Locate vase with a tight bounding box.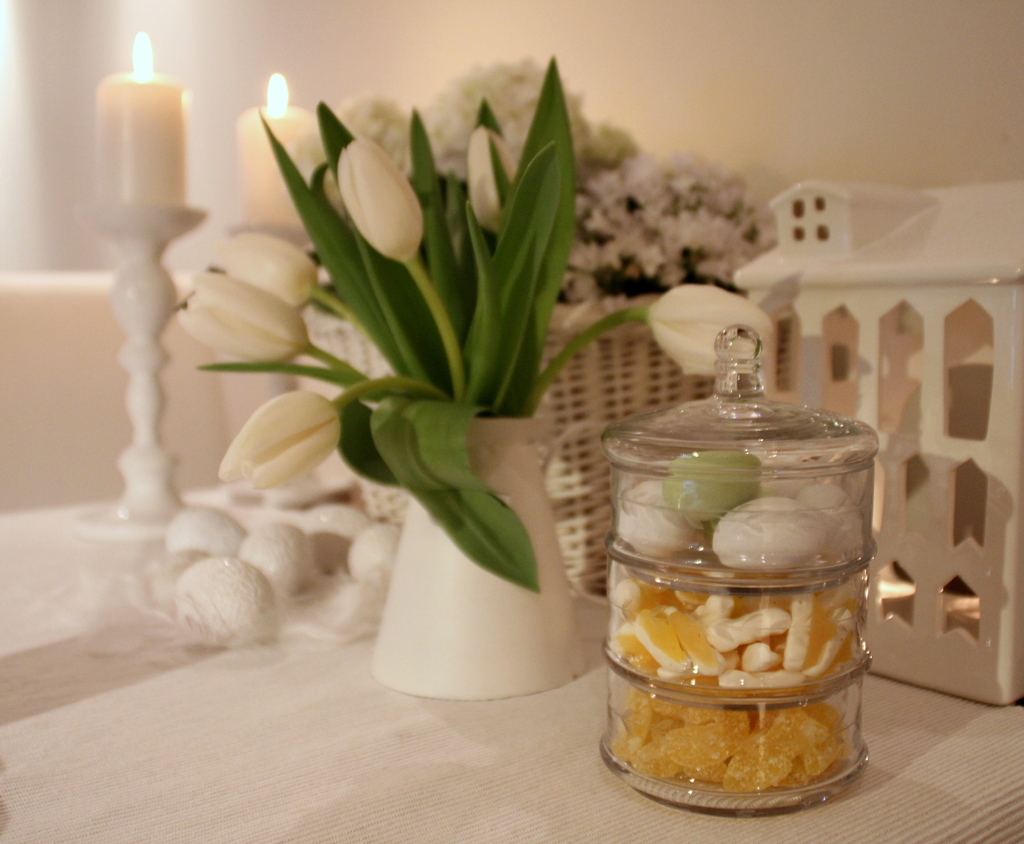
bbox=[367, 410, 592, 696].
